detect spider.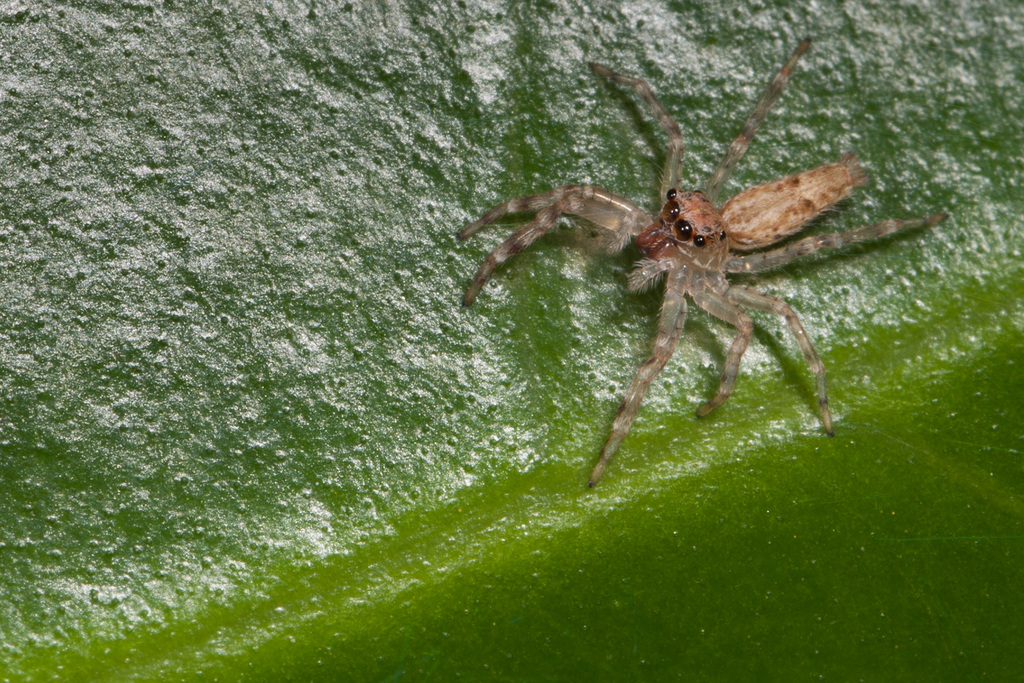
Detected at locate(460, 28, 951, 487).
